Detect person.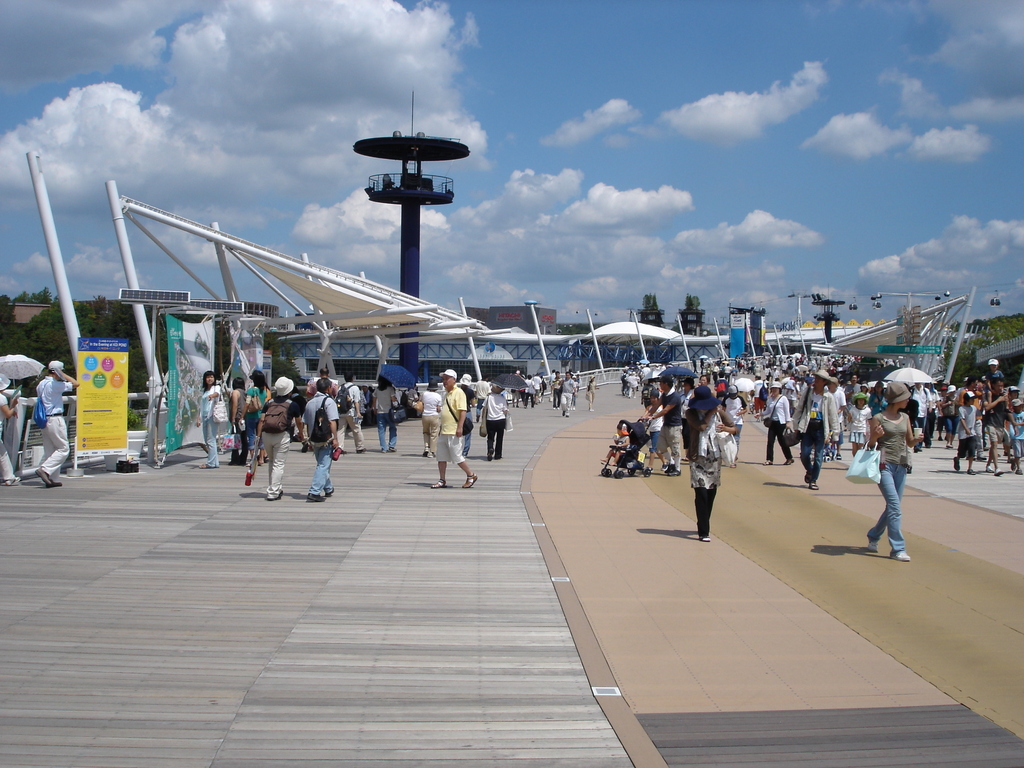
Detected at bbox=(524, 371, 594, 410).
